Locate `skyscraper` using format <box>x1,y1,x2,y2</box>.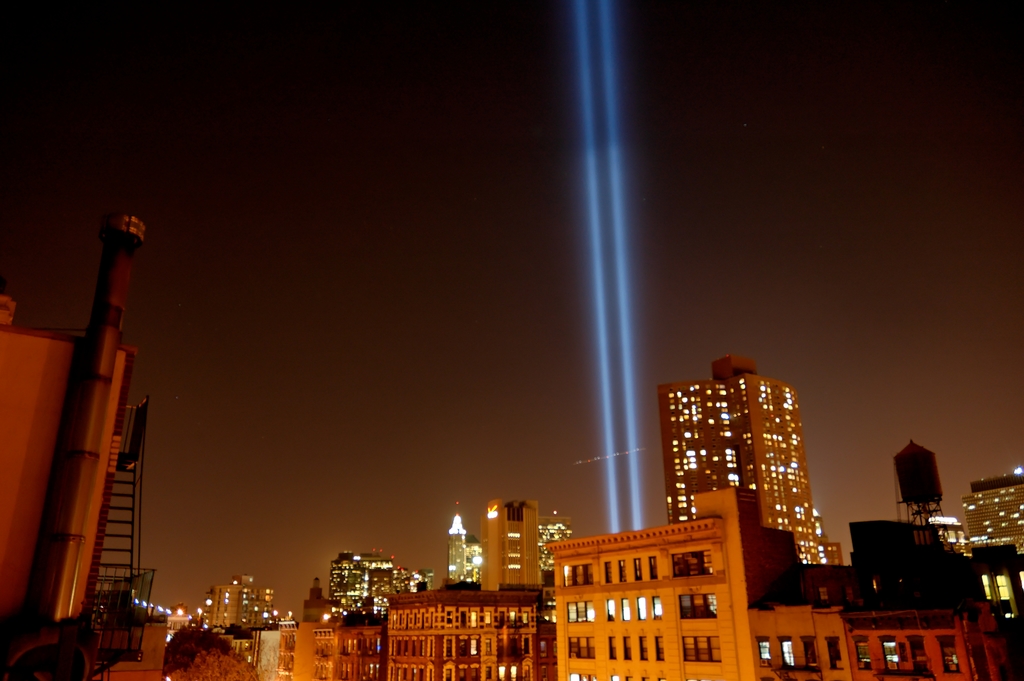
<box>547,481,1007,680</box>.
